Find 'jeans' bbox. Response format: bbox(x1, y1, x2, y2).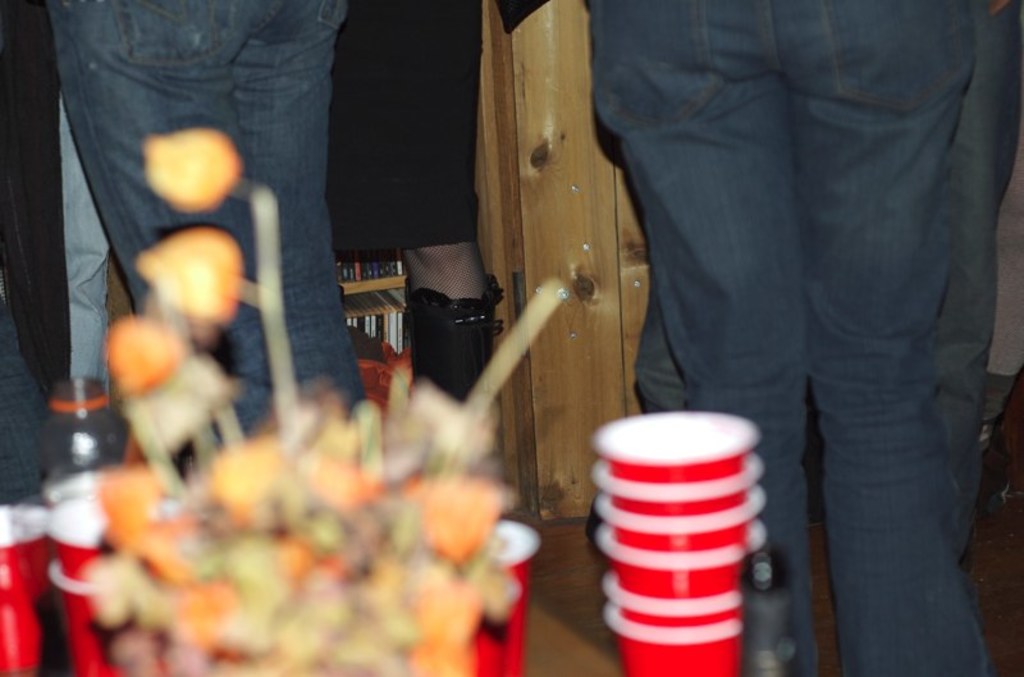
bbox(596, 3, 997, 631).
